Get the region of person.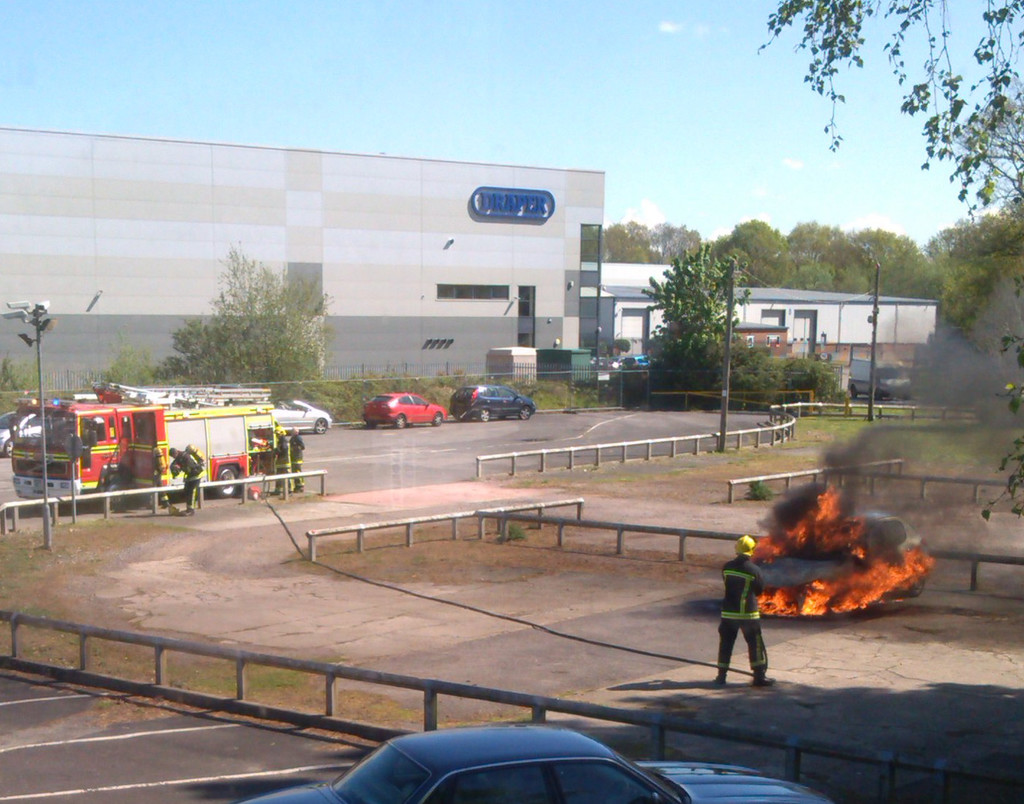
<box>271,424,292,496</box>.
